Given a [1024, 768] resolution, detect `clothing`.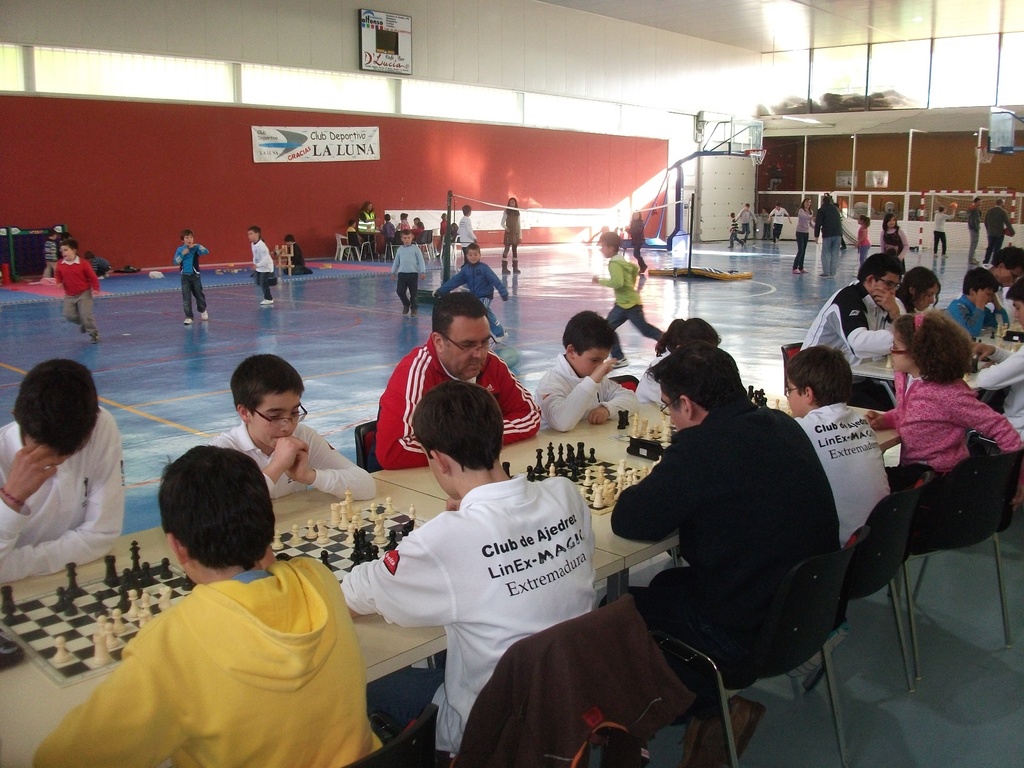
bbox(922, 212, 952, 252).
